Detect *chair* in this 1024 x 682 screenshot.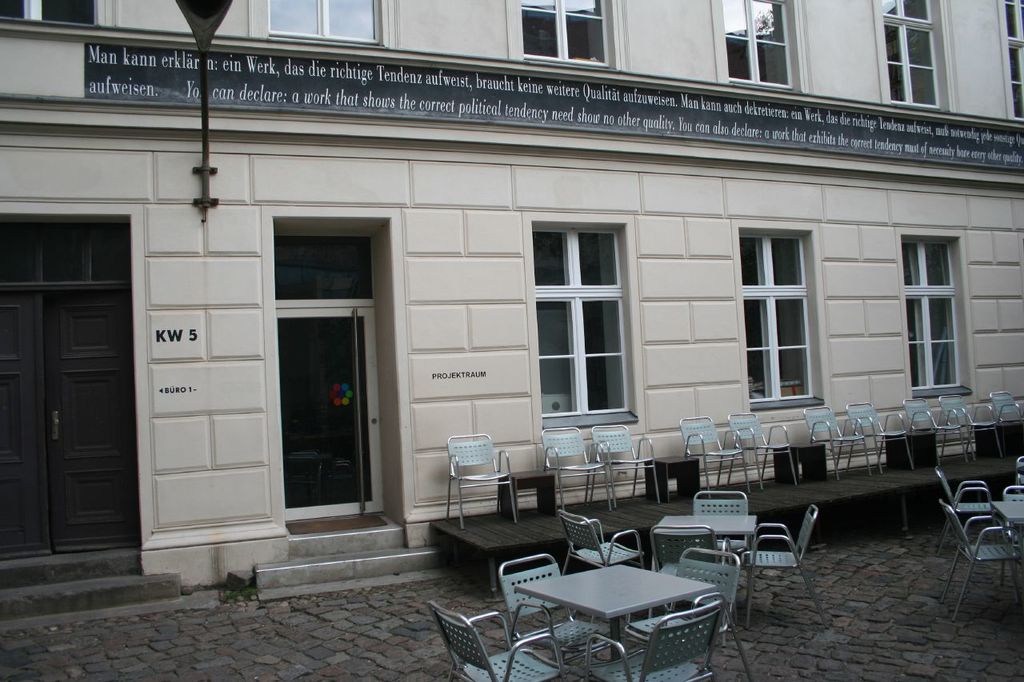
Detection: [740, 503, 834, 628].
